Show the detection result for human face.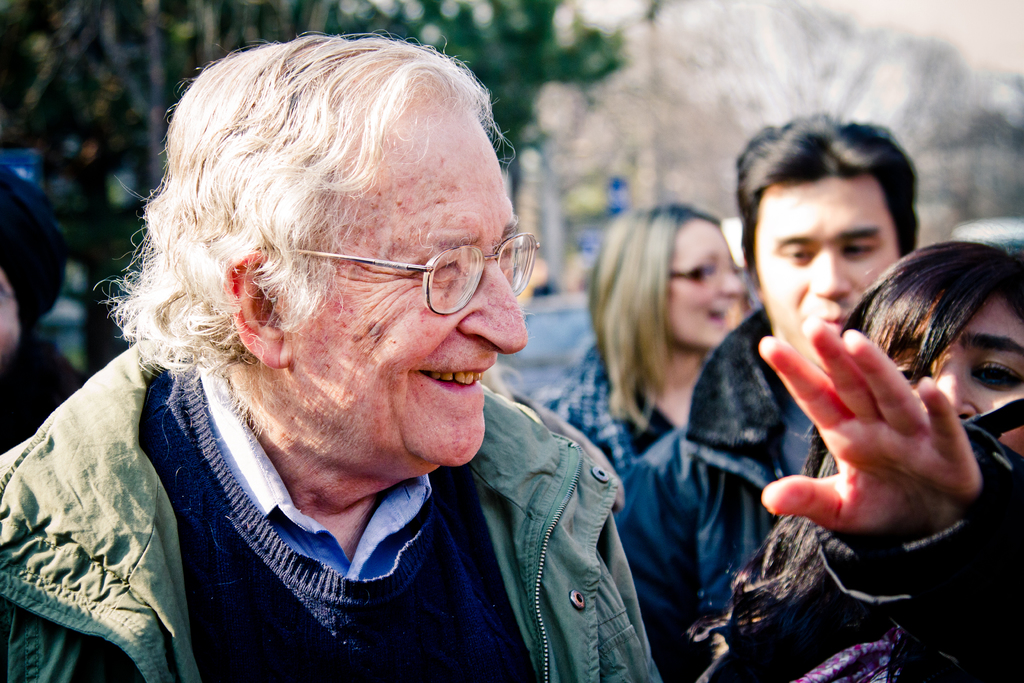
(x1=660, y1=219, x2=742, y2=352).
